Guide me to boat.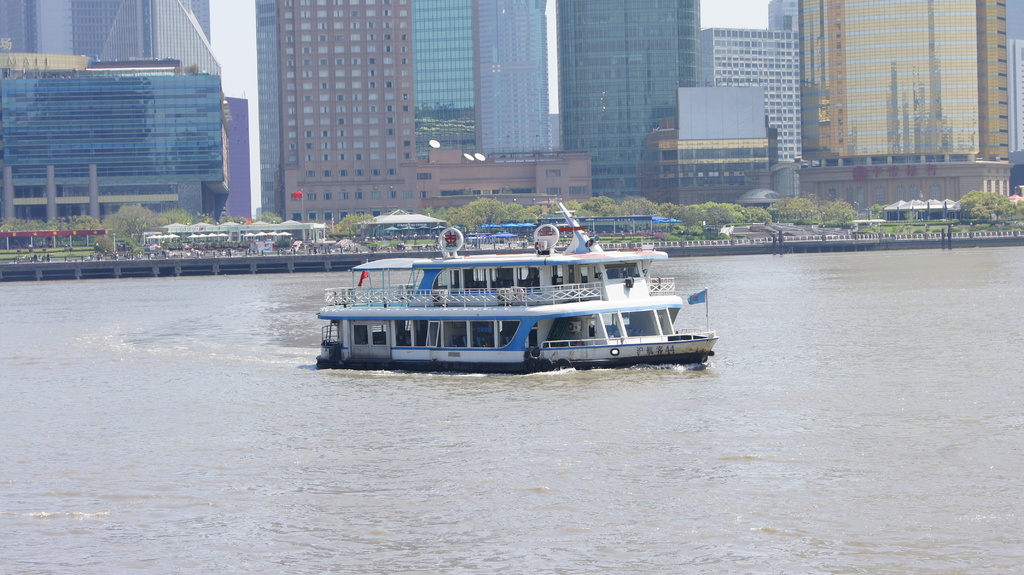
Guidance: pyautogui.locateOnScreen(321, 196, 759, 369).
